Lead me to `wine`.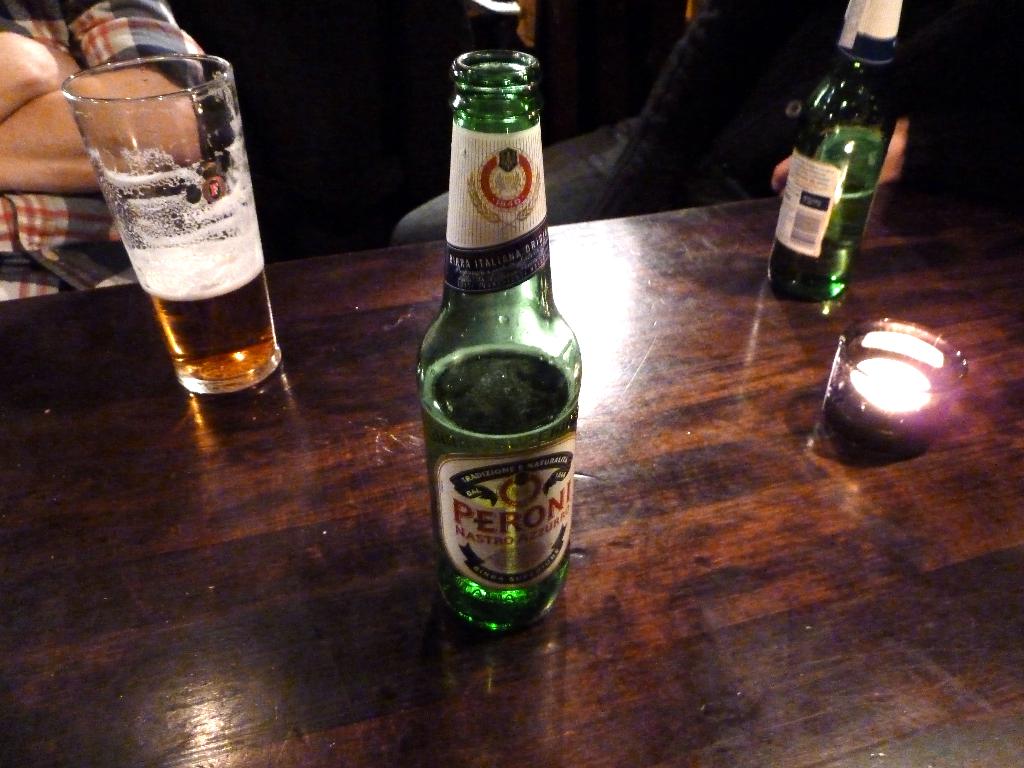
Lead to 400:80:588:620.
